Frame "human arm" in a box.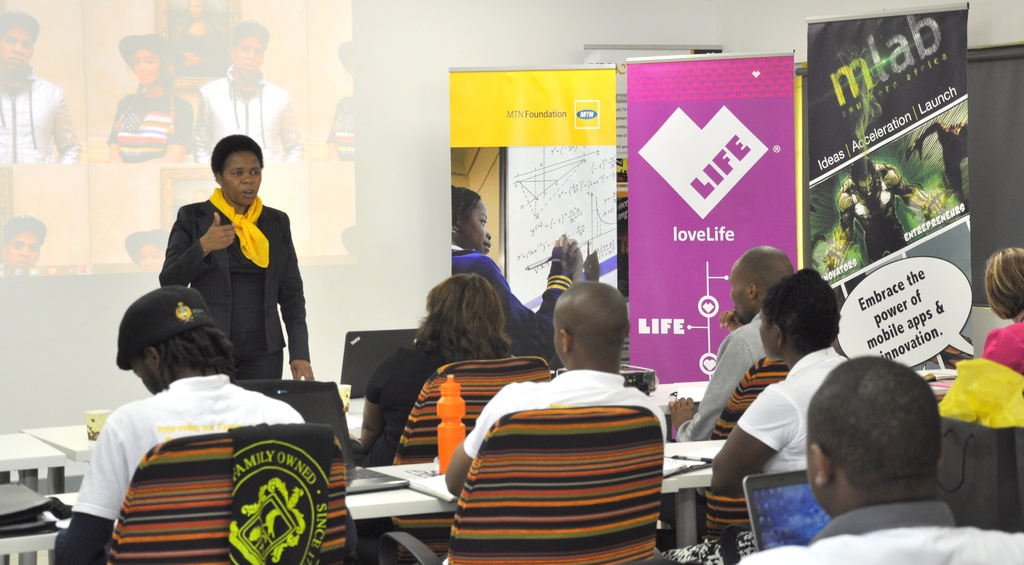
[275, 206, 314, 394].
